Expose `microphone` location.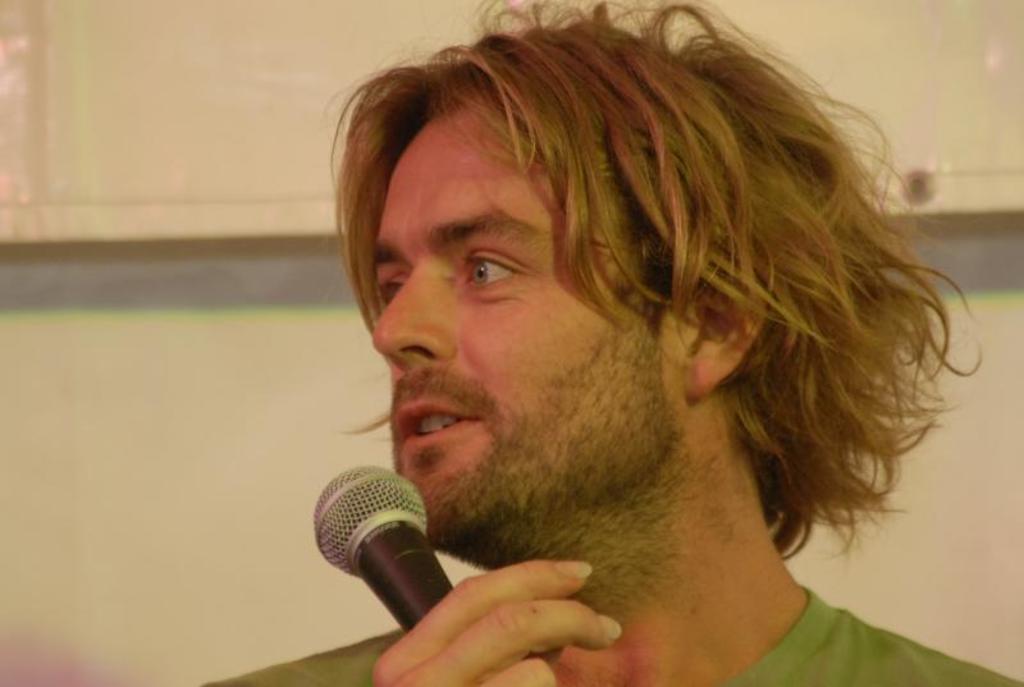
Exposed at x1=301 y1=459 x2=479 y2=636.
